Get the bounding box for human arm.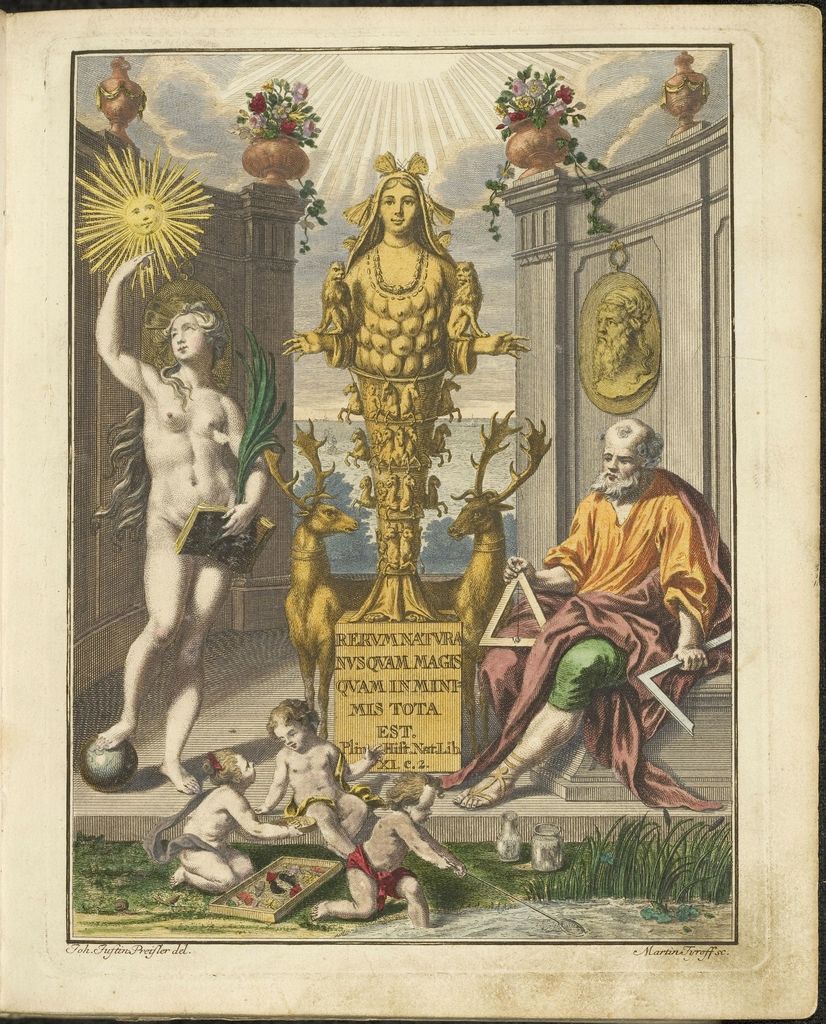
(x1=325, y1=741, x2=390, y2=778).
